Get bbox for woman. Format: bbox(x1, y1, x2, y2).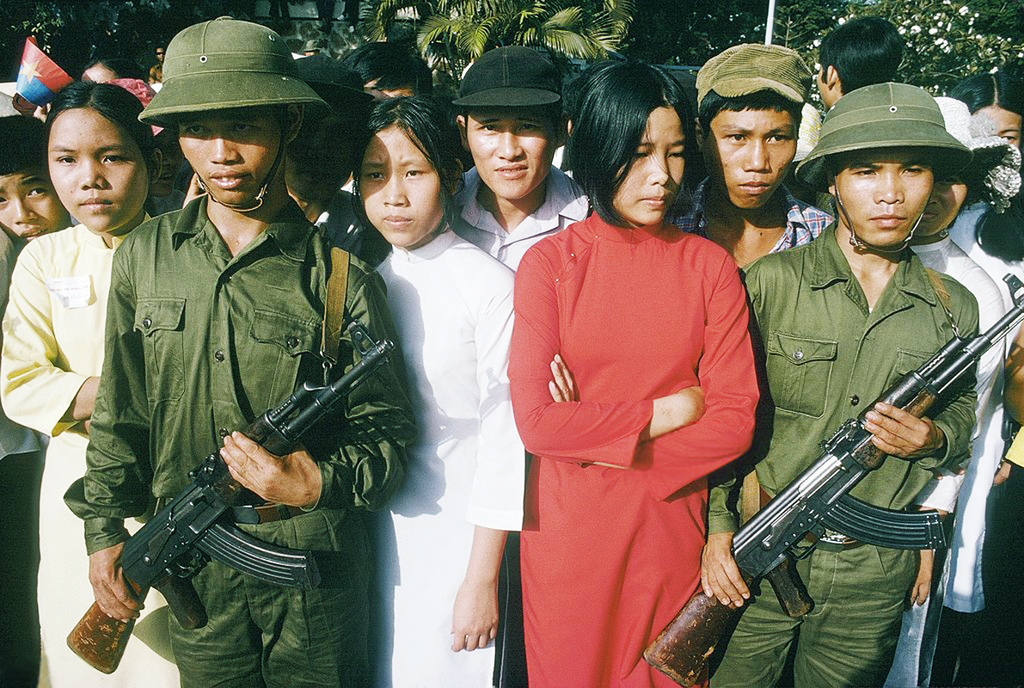
bbox(1, 84, 186, 687).
